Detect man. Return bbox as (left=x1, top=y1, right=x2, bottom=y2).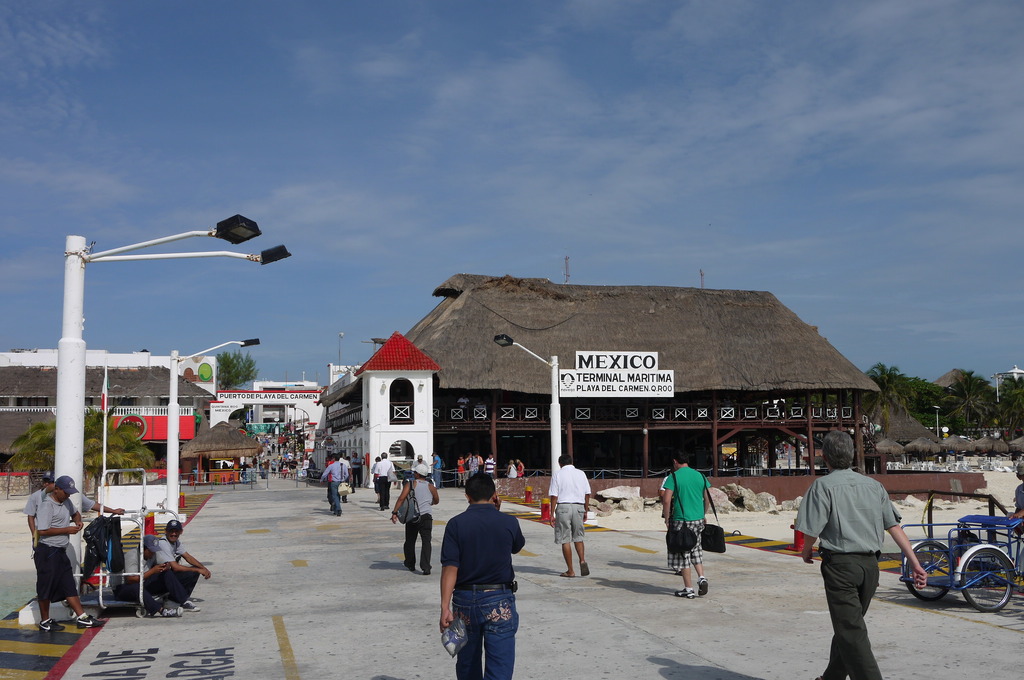
(left=484, top=454, right=496, bottom=477).
